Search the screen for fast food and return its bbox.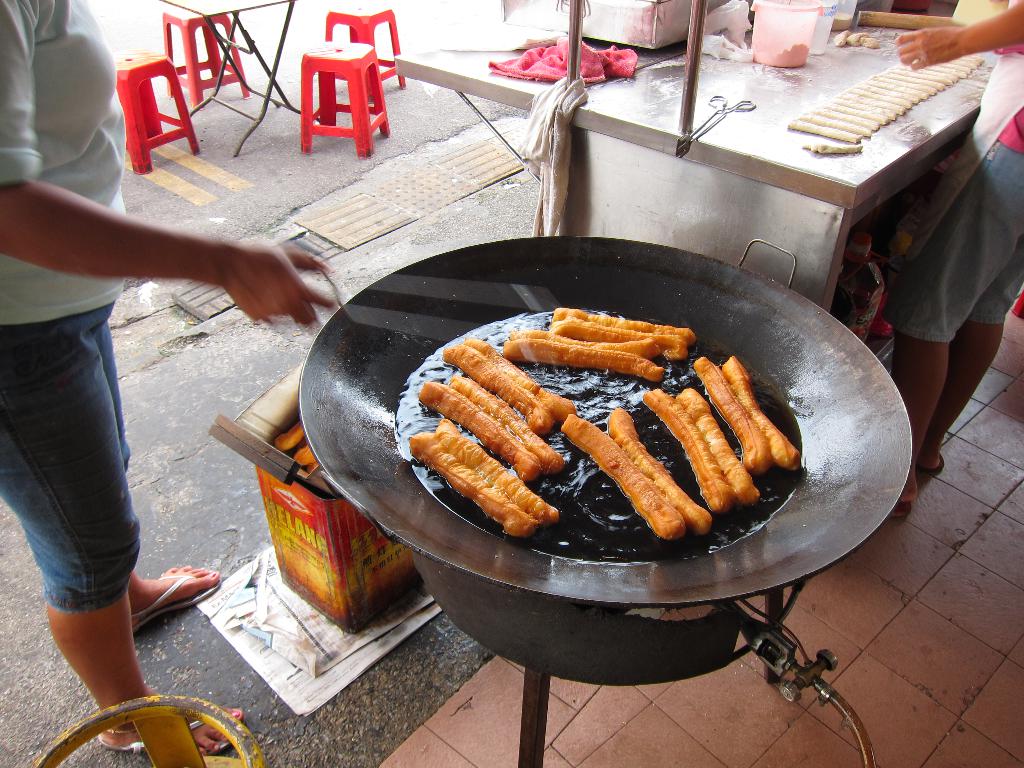
Found: [376, 315, 813, 557].
